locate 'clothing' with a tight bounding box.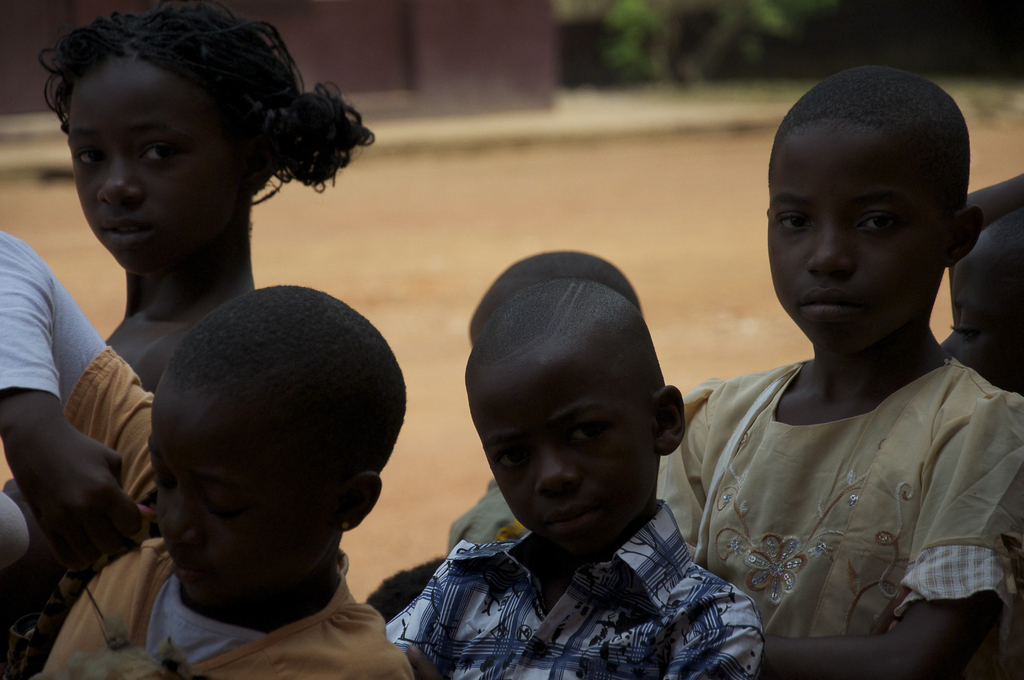
(left=5, top=236, right=425, bottom=679).
